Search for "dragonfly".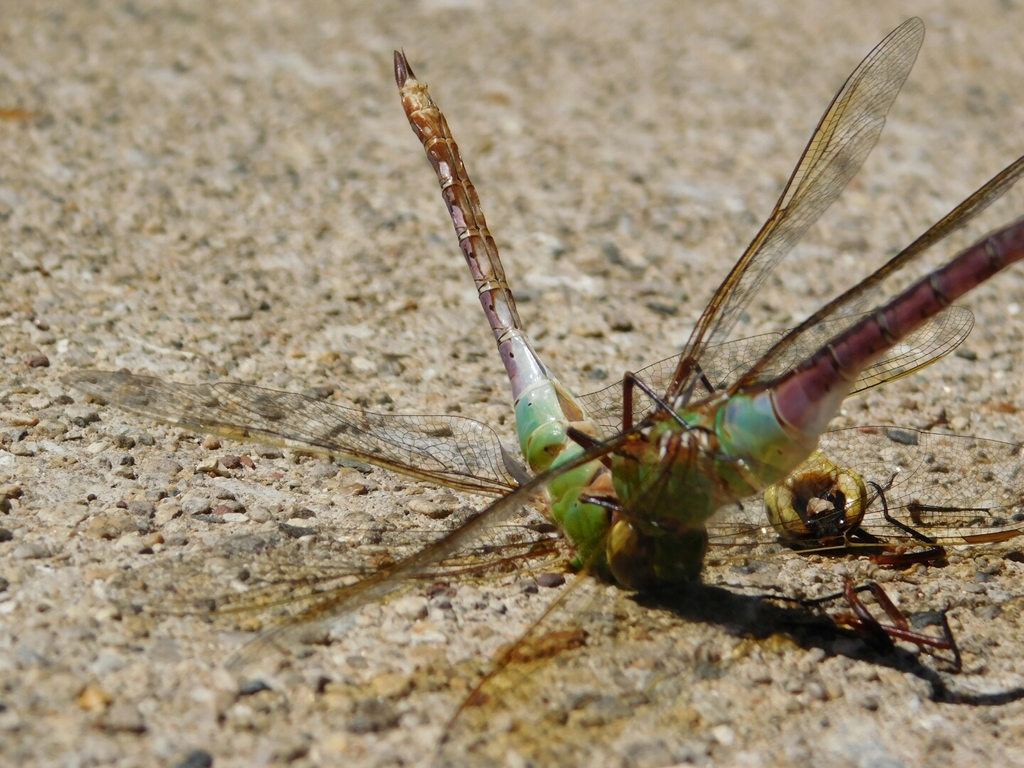
Found at region(61, 16, 1023, 740).
